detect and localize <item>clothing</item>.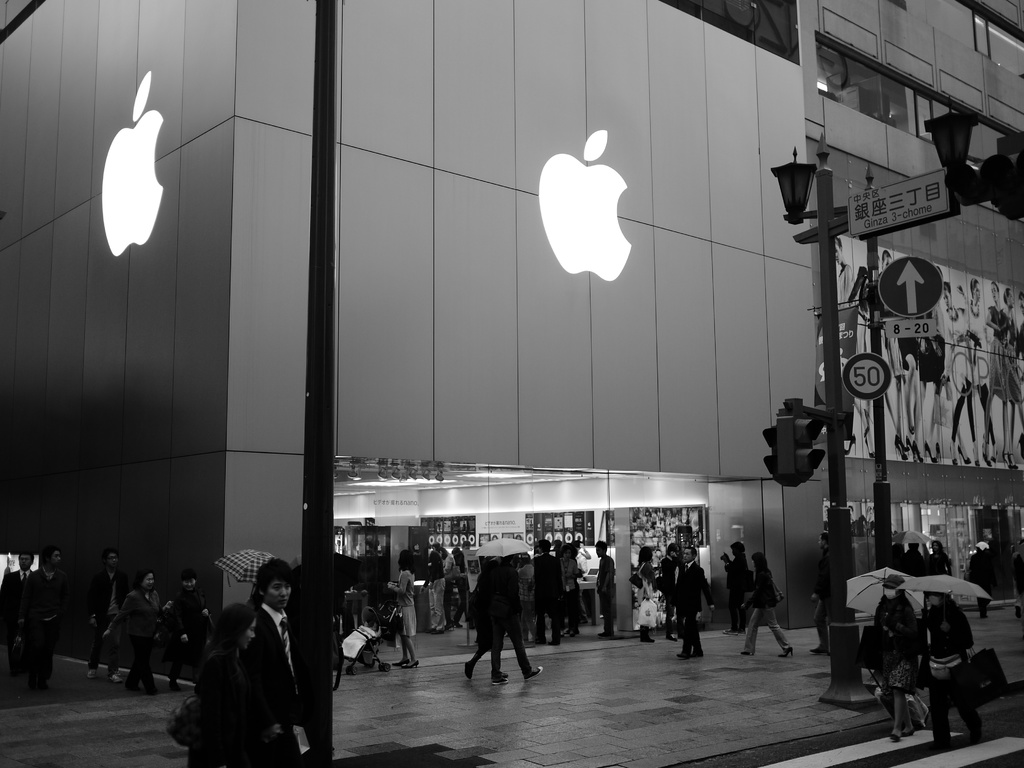
Localized at (x1=676, y1=557, x2=708, y2=657).
